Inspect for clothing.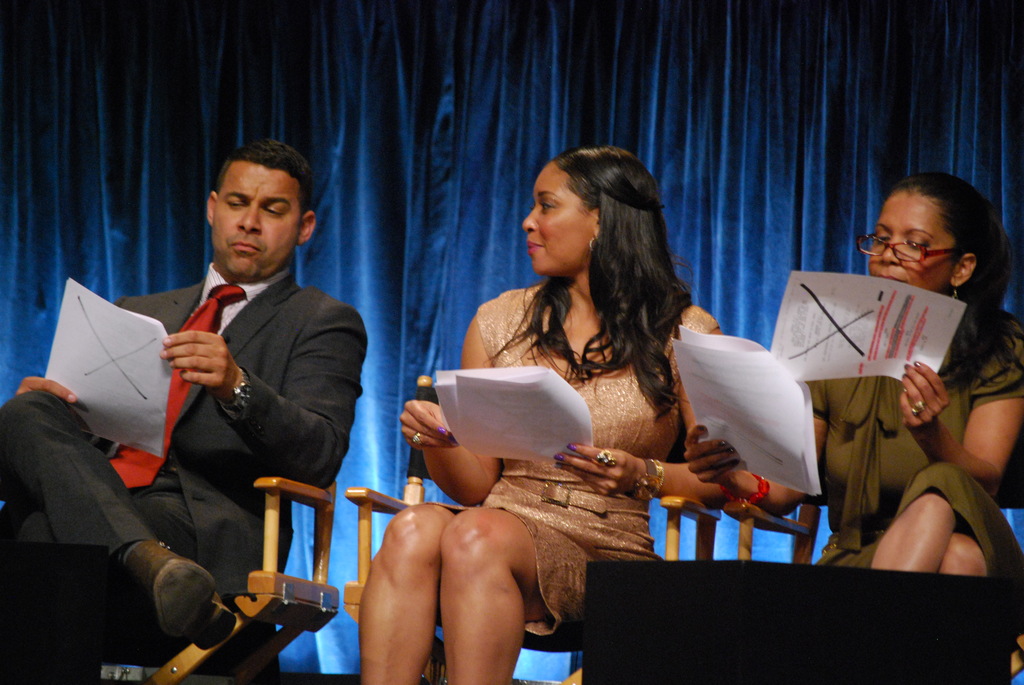
Inspection: bbox(394, 287, 725, 642).
